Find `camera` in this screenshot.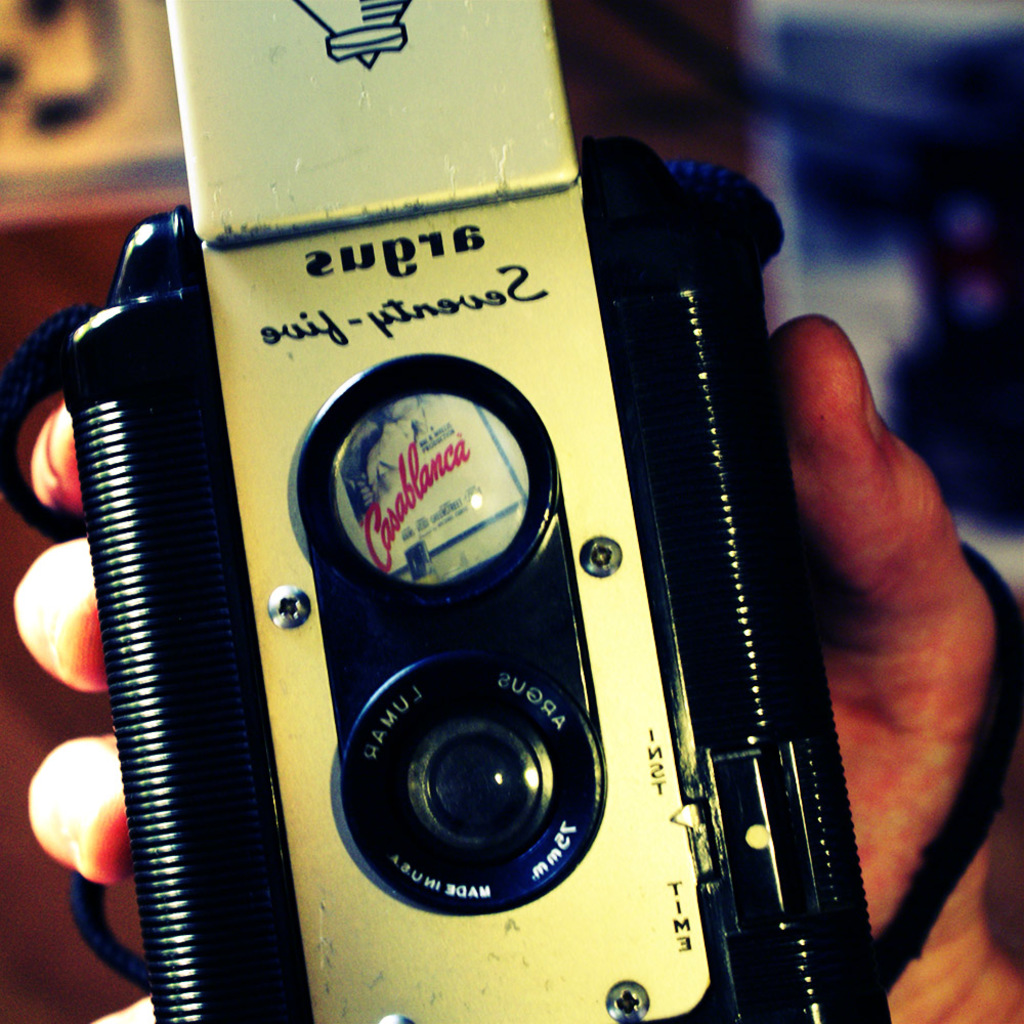
The bounding box for `camera` is 53, 0, 893, 1023.
